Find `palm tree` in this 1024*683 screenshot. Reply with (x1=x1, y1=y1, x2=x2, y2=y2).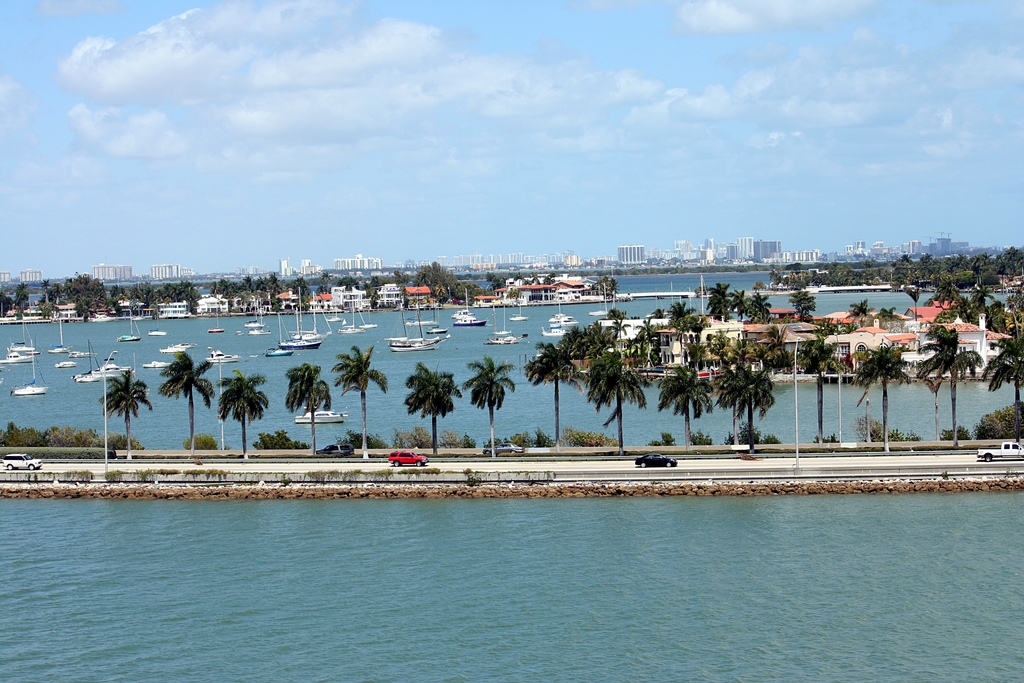
(x1=559, y1=323, x2=609, y2=418).
